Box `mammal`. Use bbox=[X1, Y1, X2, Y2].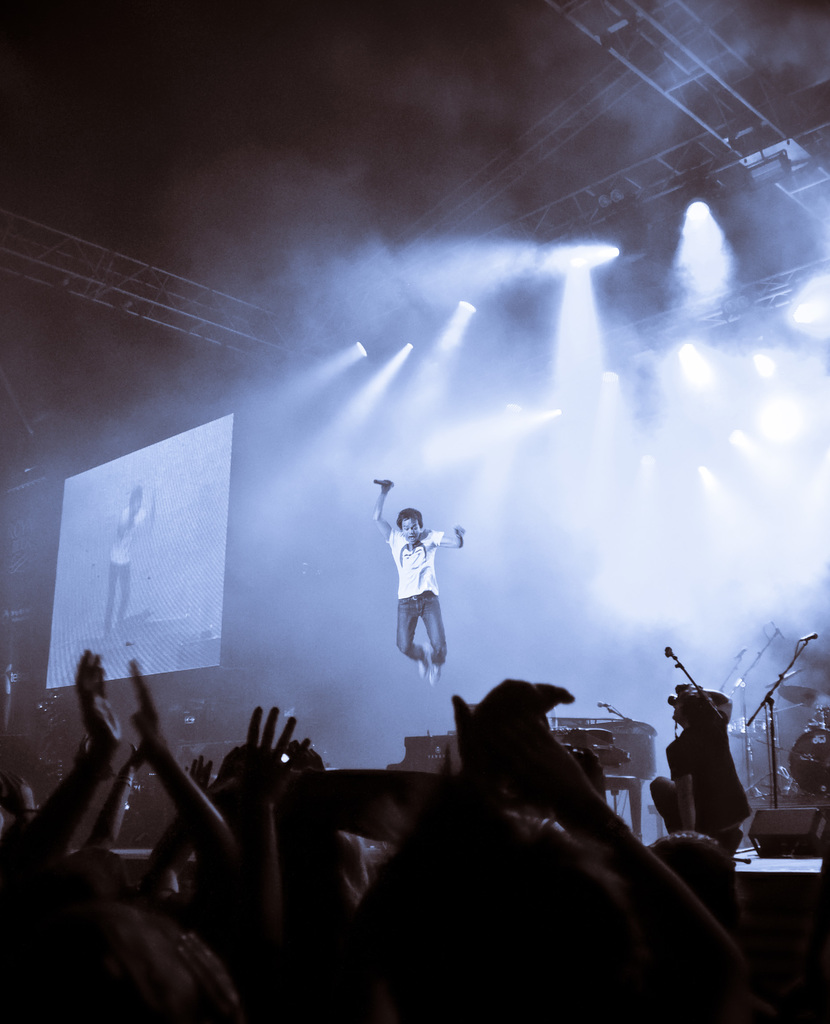
bbox=[104, 485, 157, 637].
